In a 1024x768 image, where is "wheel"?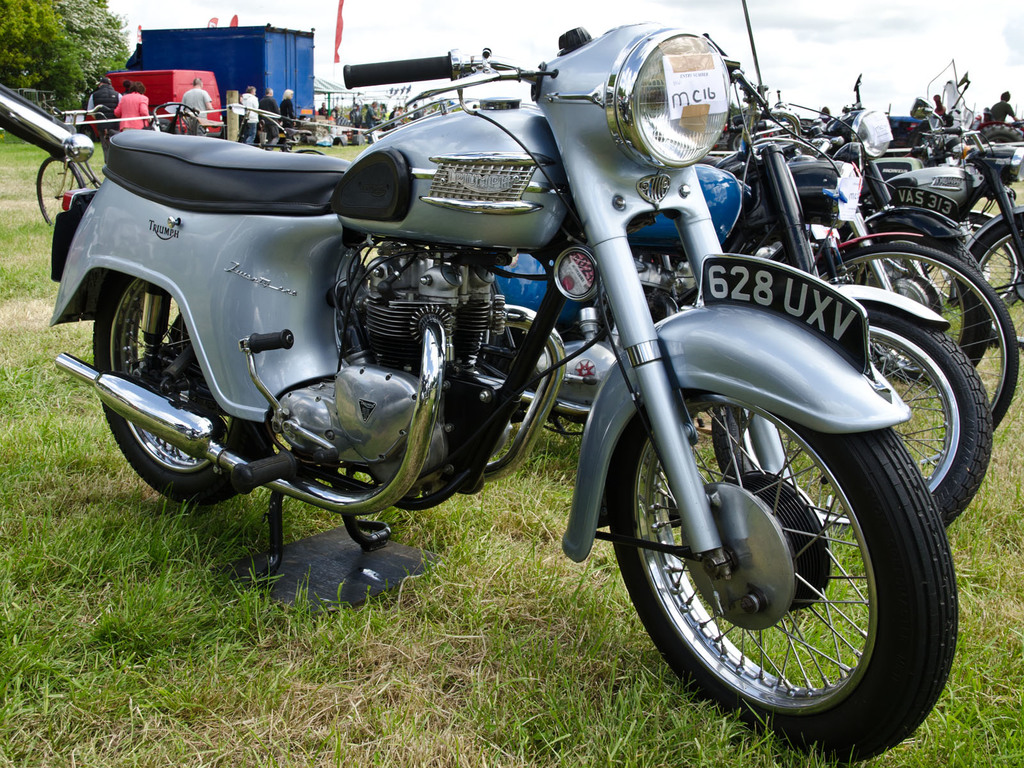
locate(35, 156, 83, 227).
